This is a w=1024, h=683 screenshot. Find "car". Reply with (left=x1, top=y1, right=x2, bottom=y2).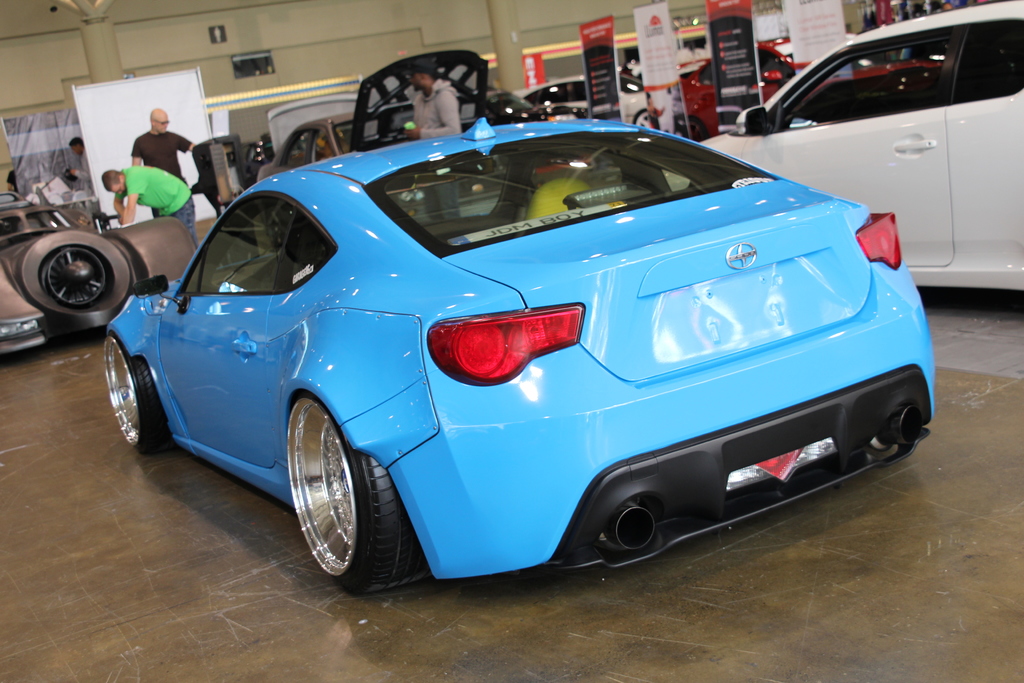
(left=0, top=190, right=195, bottom=357).
